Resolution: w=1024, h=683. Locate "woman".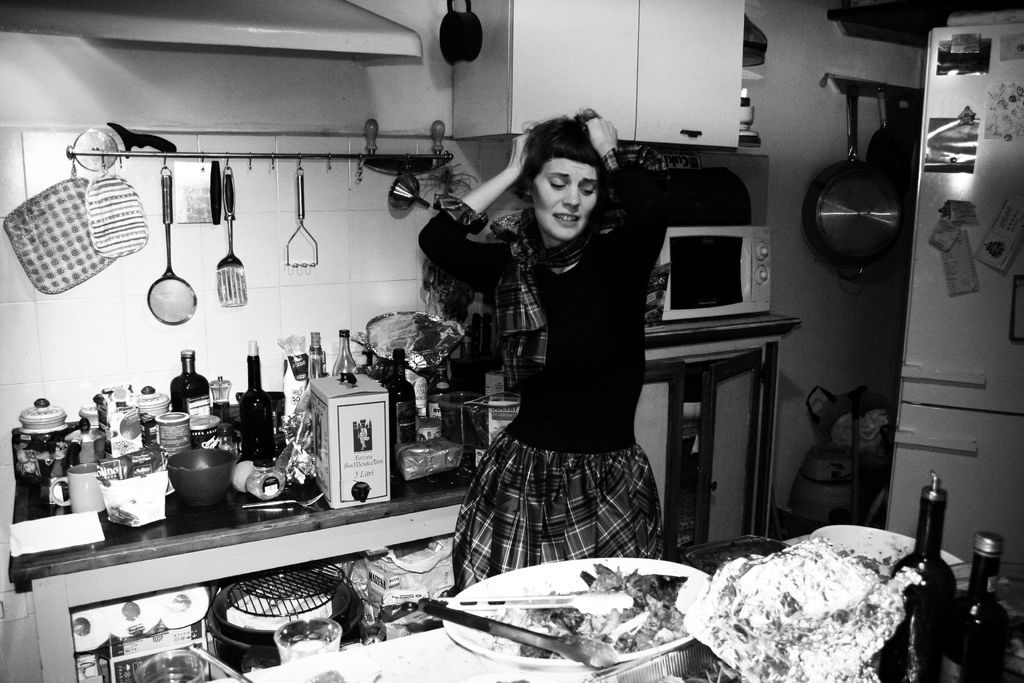
bbox=(433, 90, 682, 613).
